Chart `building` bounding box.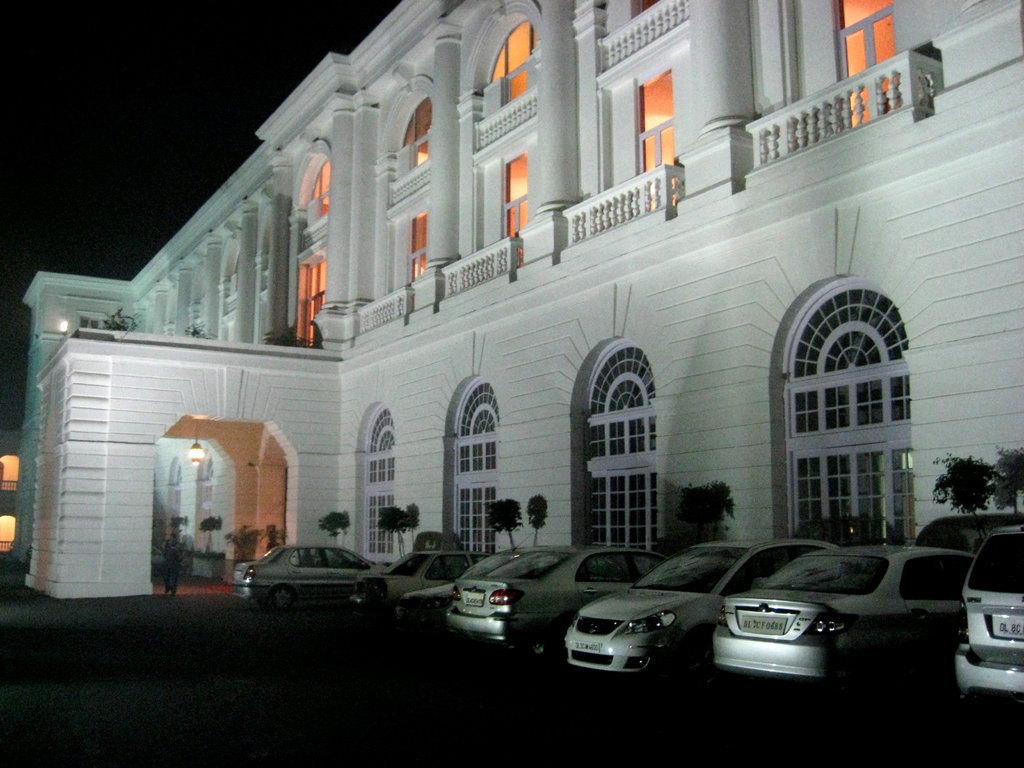
Charted: 20 0 1023 604.
